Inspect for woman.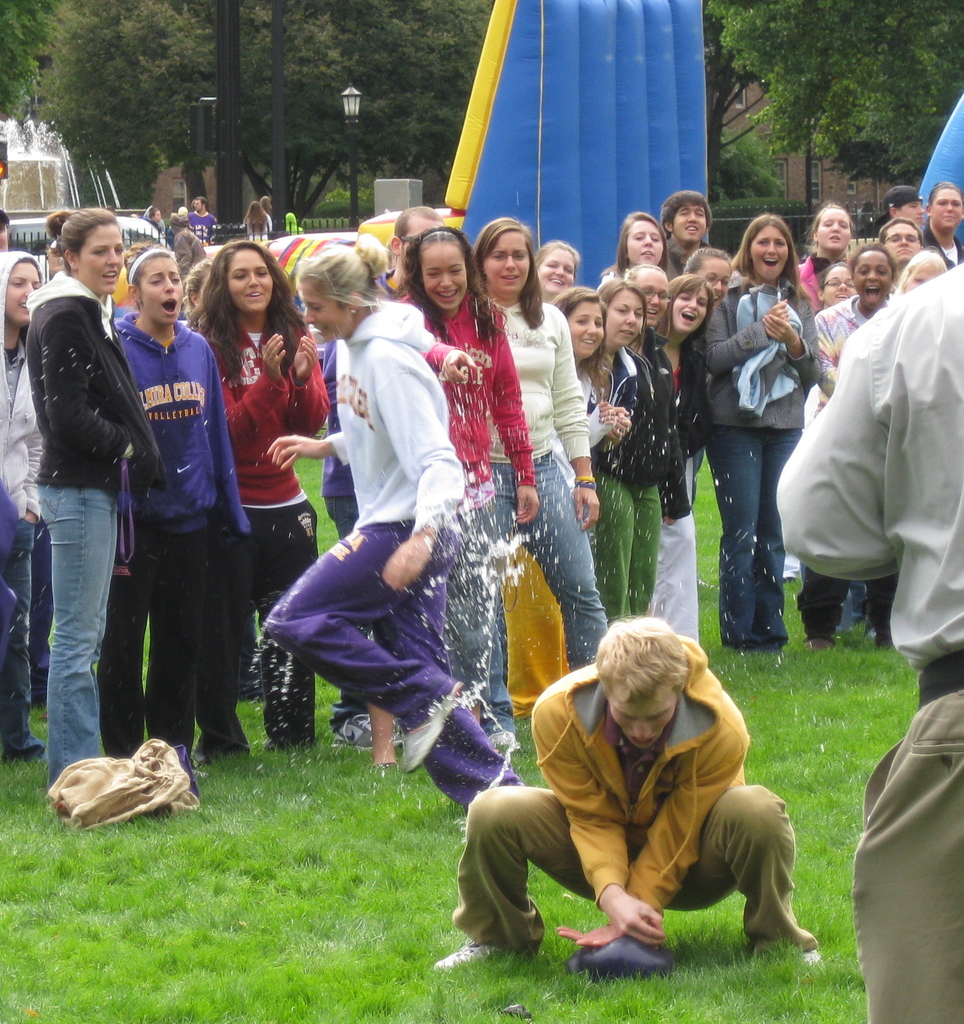
Inspection: (791, 202, 854, 308).
